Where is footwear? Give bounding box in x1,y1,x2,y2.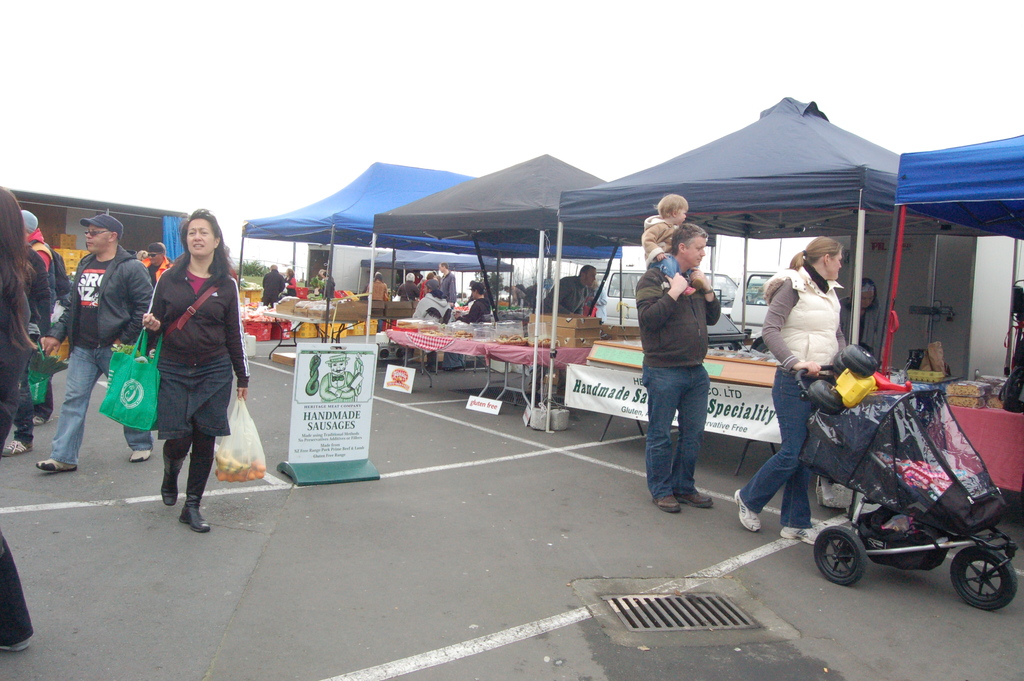
772,521,824,545.
